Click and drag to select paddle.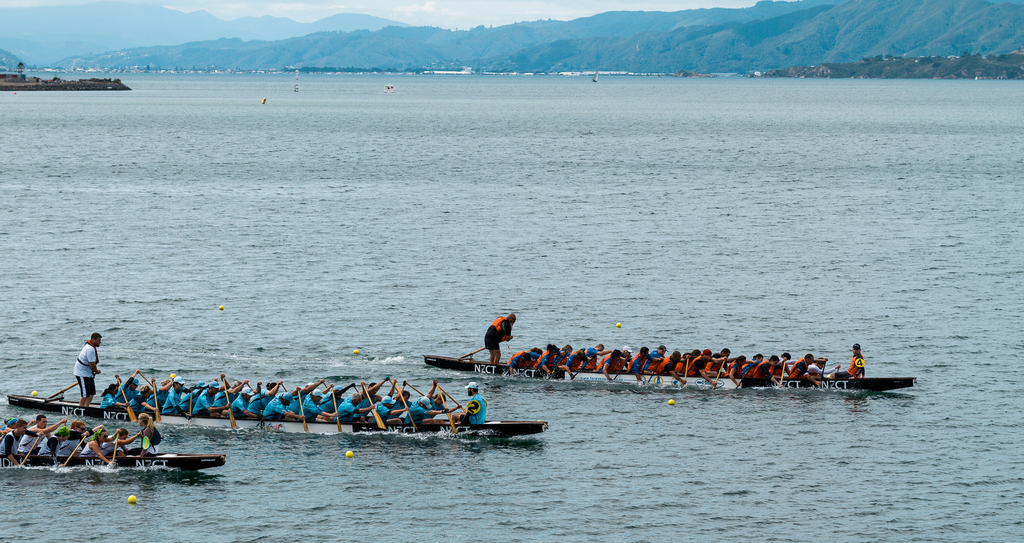
Selection: Rect(826, 361, 838, 379).
